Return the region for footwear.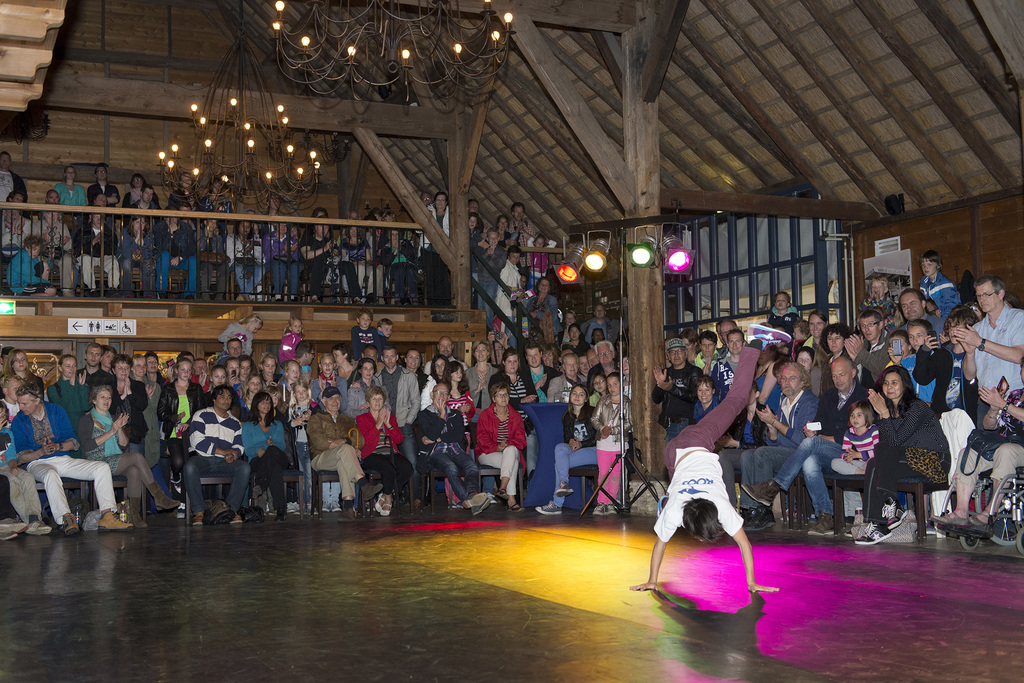
region(493, 487, 509, 501).
